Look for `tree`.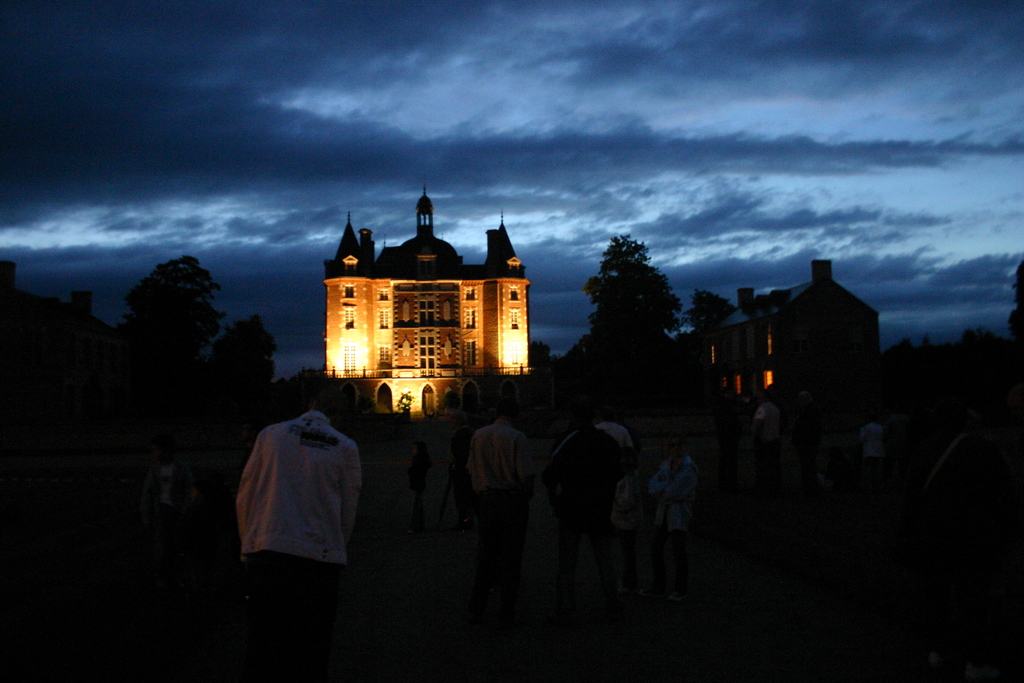
Found: BBox(113, 257, 229, 361).
